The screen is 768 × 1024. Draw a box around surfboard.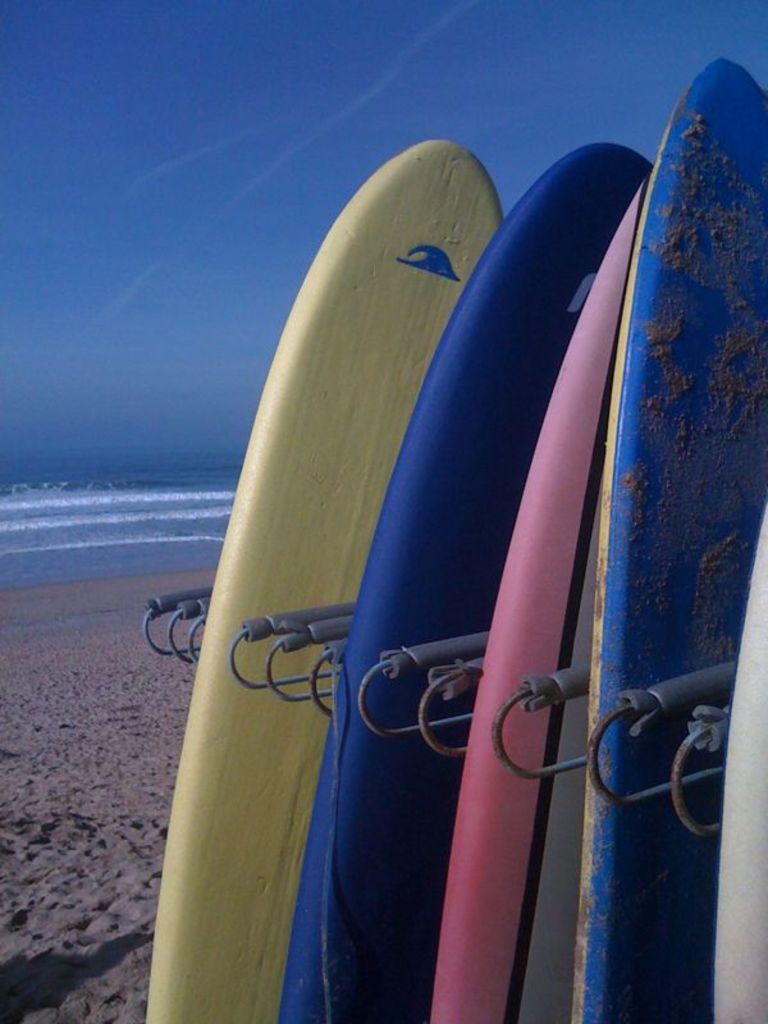
275:140:655:1023.
